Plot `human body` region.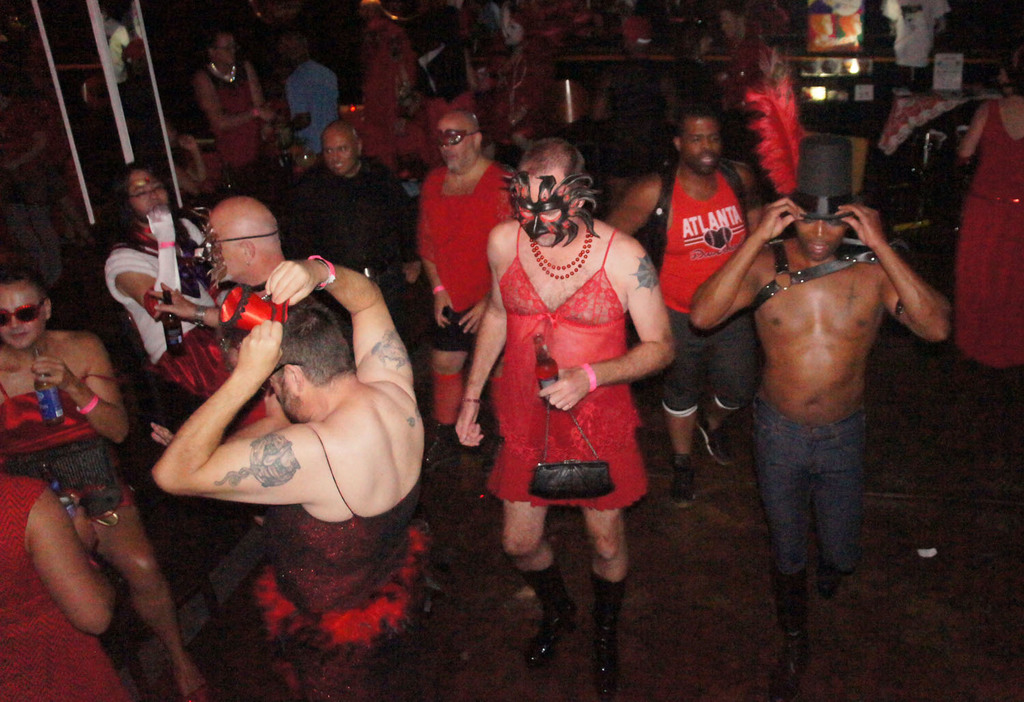
Plotted at (612, 153, 767, 506).
